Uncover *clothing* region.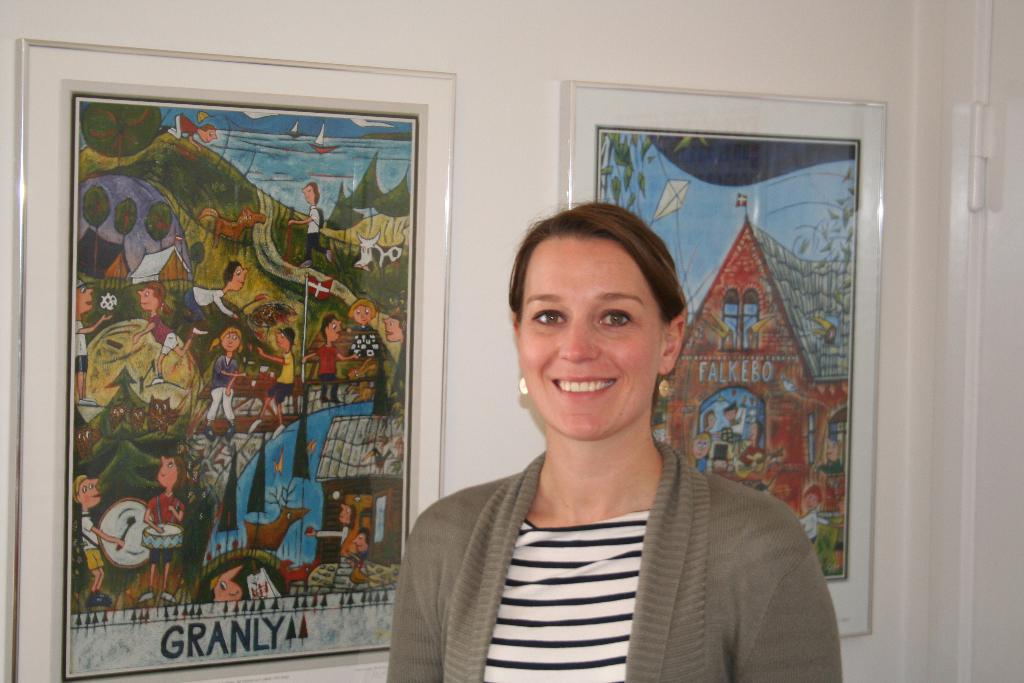
Uncovered: x1=207 y1=352 x2=233 y2=422.
